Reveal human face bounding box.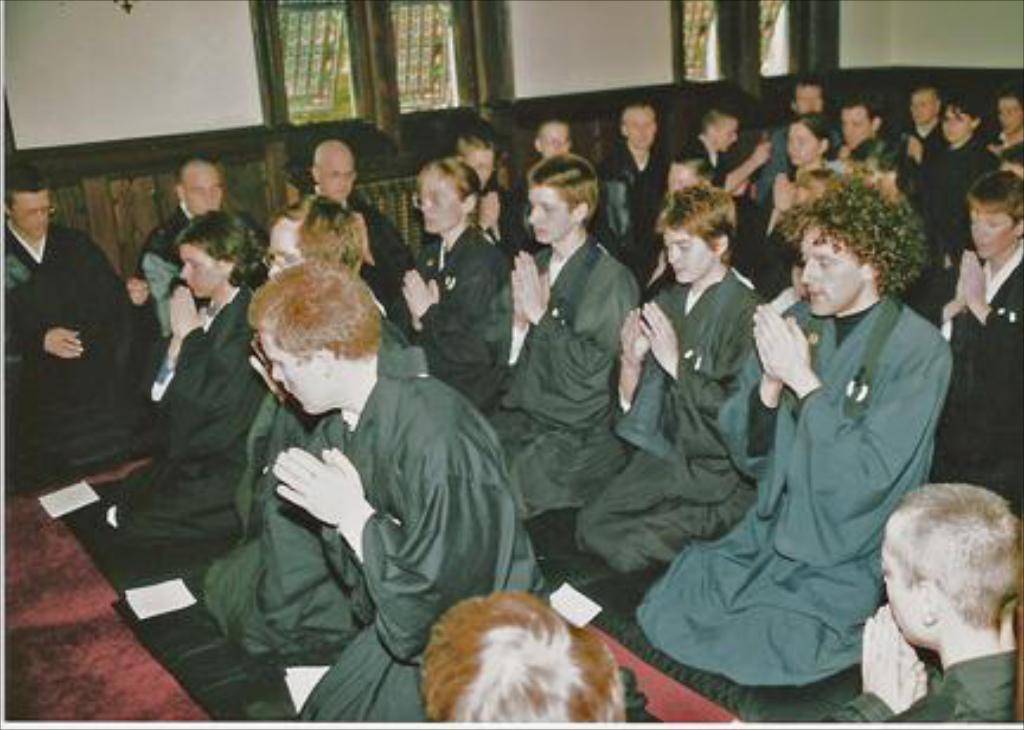
Revealed: x1=12 y1=194 x2=52 y2=239.
